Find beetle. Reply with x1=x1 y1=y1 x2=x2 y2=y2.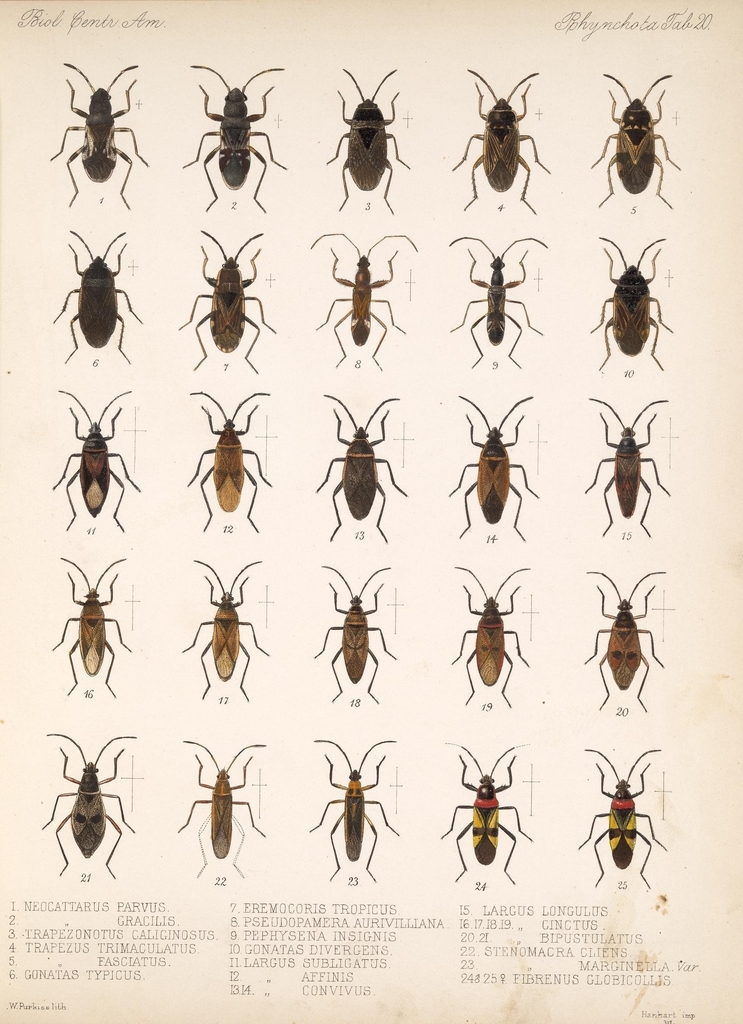
x1=305 y1=739 x2=404 y2=879.
